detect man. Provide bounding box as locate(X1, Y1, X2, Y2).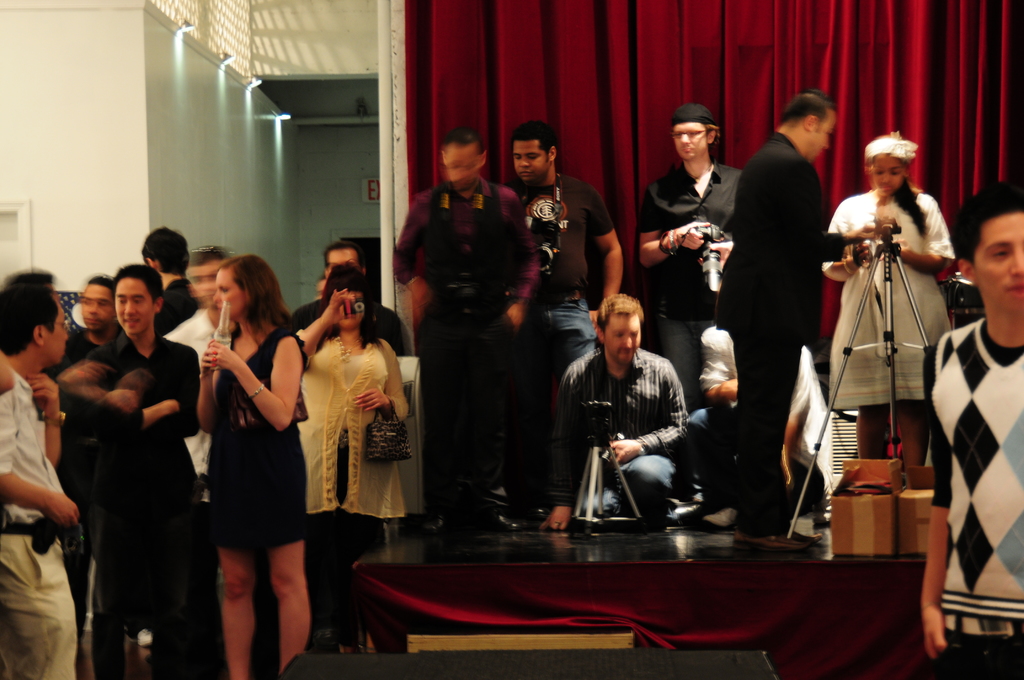
locate(139, 229, 199, 334).
